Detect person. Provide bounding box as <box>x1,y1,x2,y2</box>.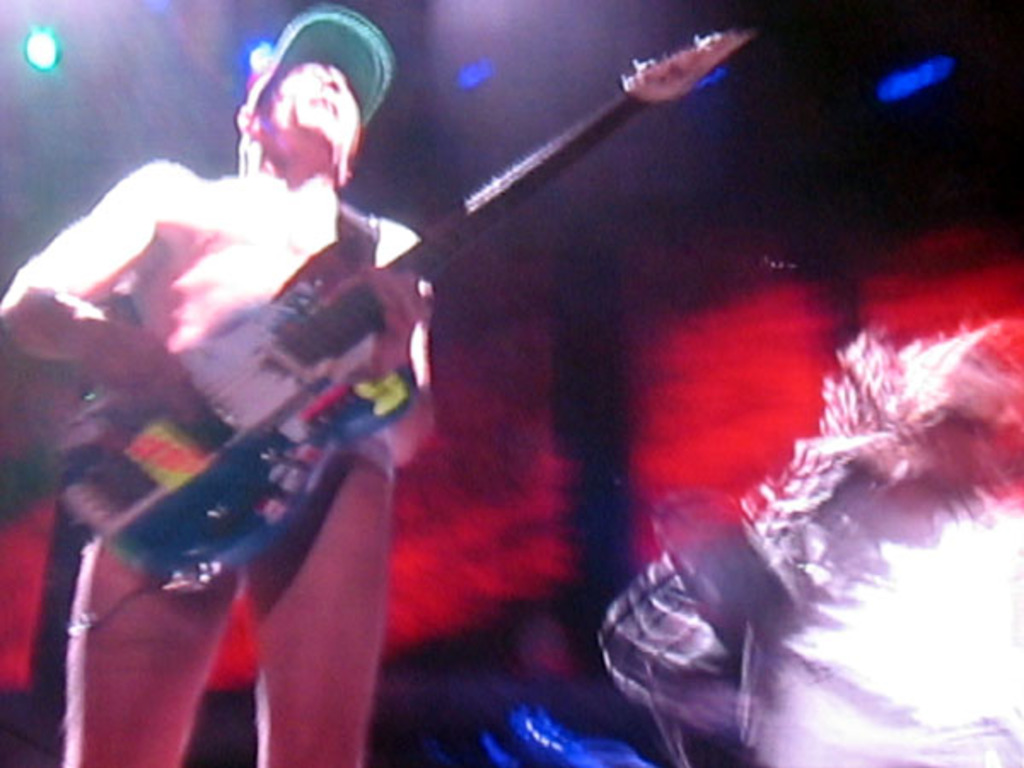
<box>0,3,437,766</box>.
